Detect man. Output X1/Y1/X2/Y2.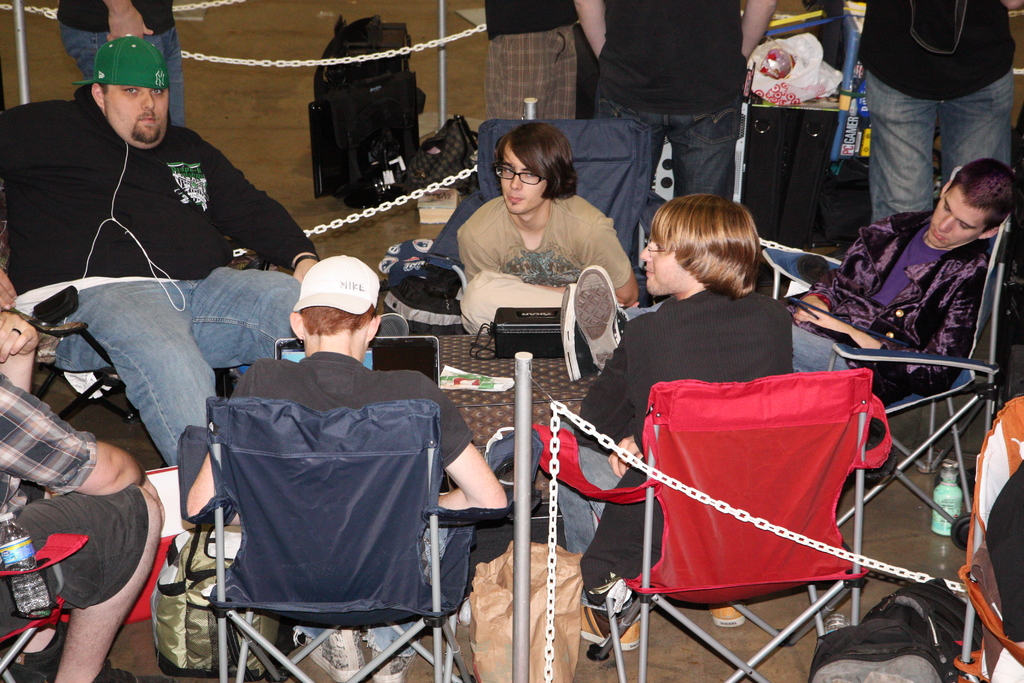
575/0/780/265.
